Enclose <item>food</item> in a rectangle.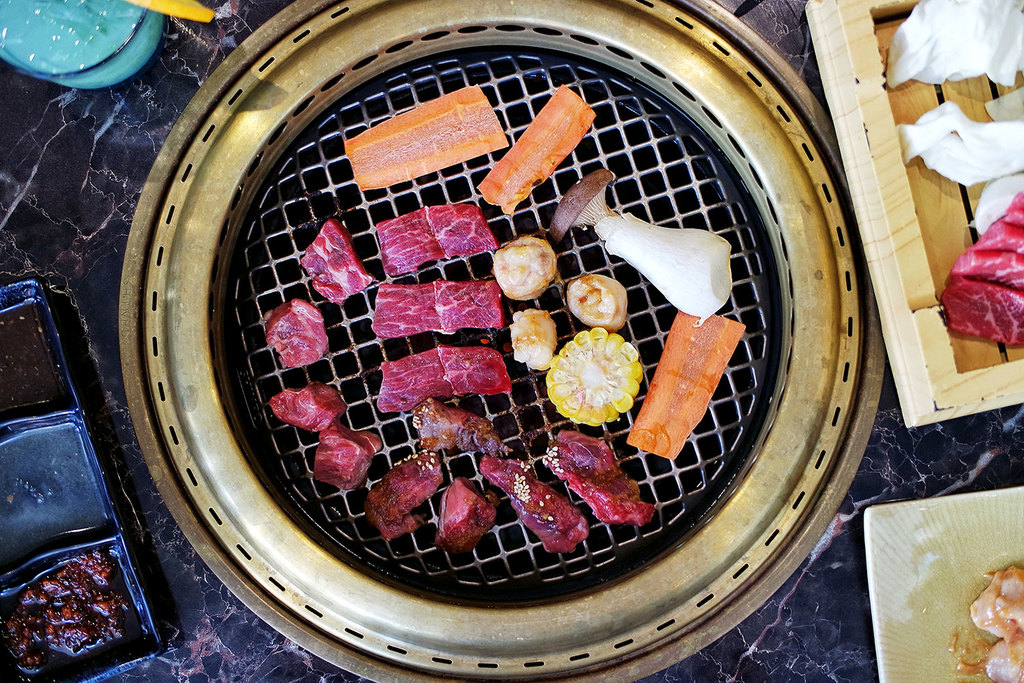
(x1=0, y1=546, x2=141, y2=682).
